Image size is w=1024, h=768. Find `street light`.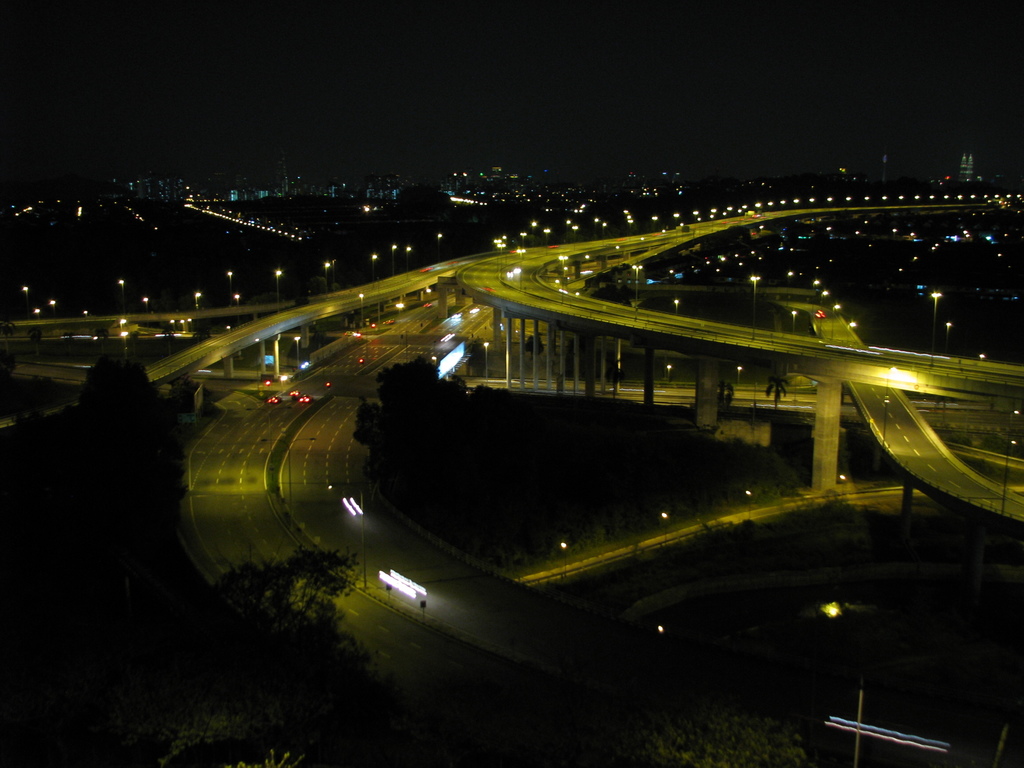
box(545, 228, 554, 252).
